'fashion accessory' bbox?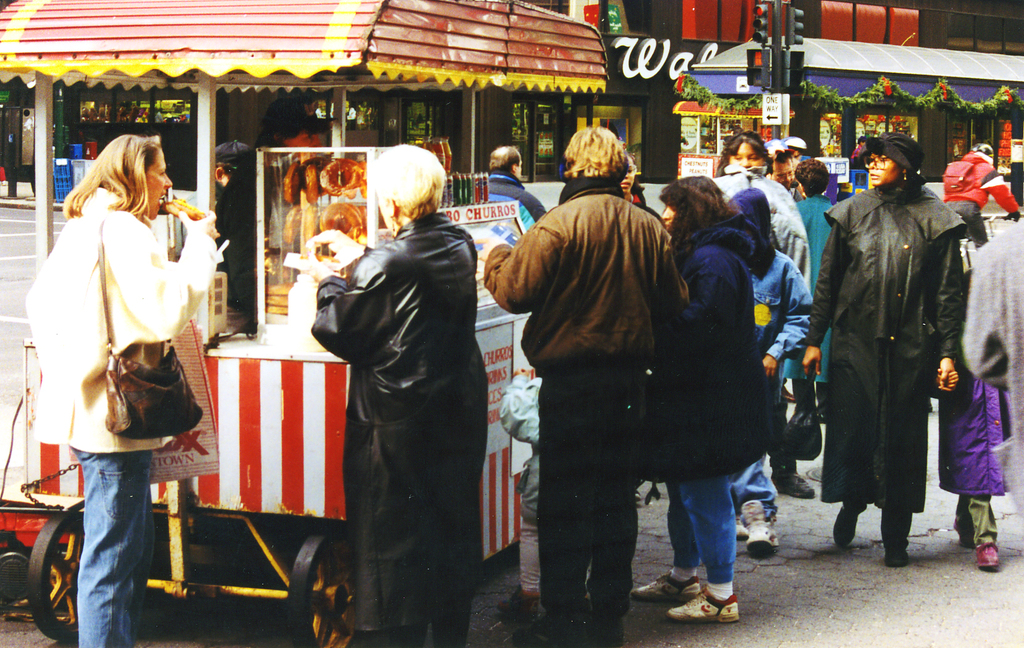
[x1=879, y1=508, x2=909, y2=568]
